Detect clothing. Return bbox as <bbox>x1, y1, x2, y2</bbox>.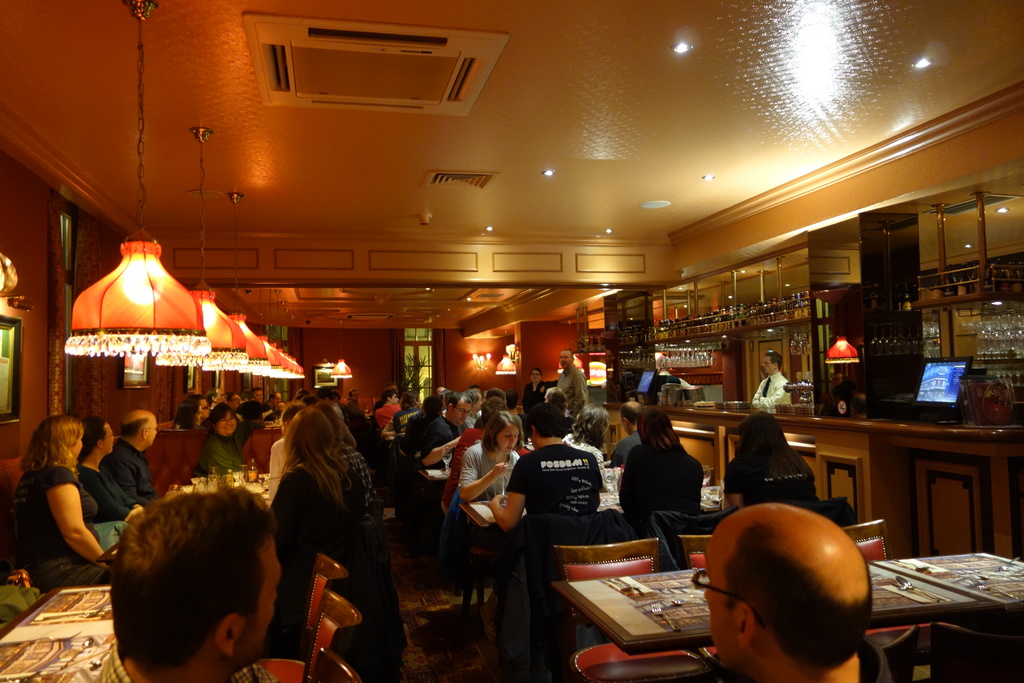
<bbox>438, 425, 491, 504</bbox>.
